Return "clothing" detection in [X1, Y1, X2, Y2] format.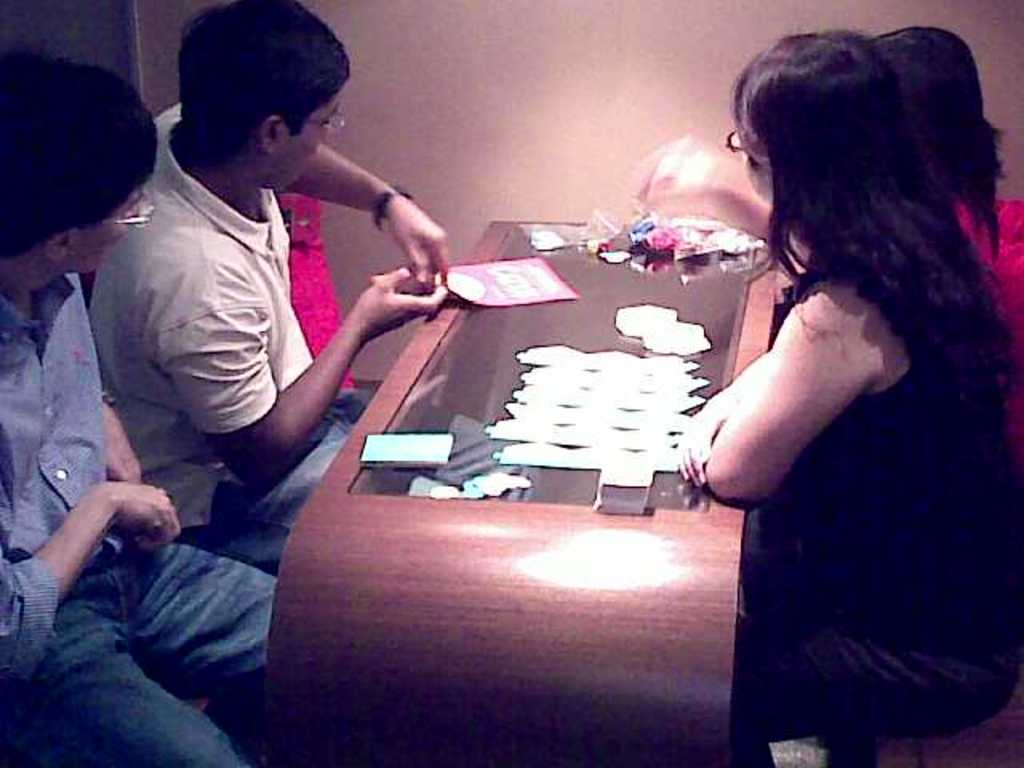
[736, 256, 1022, 733].
